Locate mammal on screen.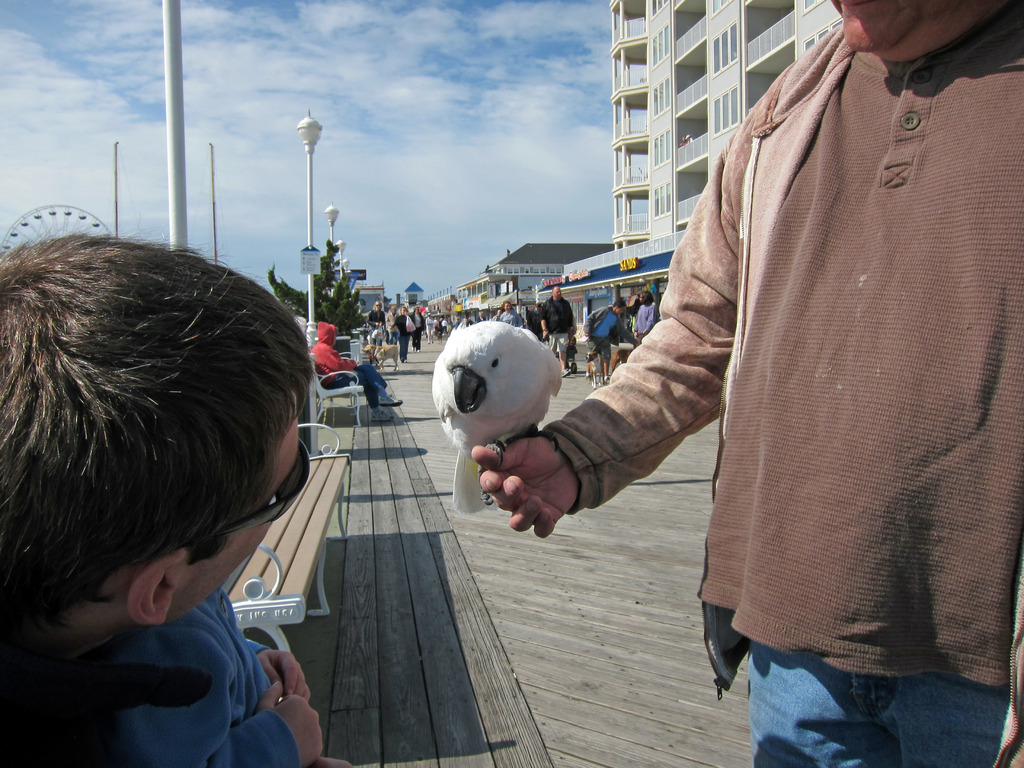
On screen at [left=465, top=0, right=1023, bottom=767].
